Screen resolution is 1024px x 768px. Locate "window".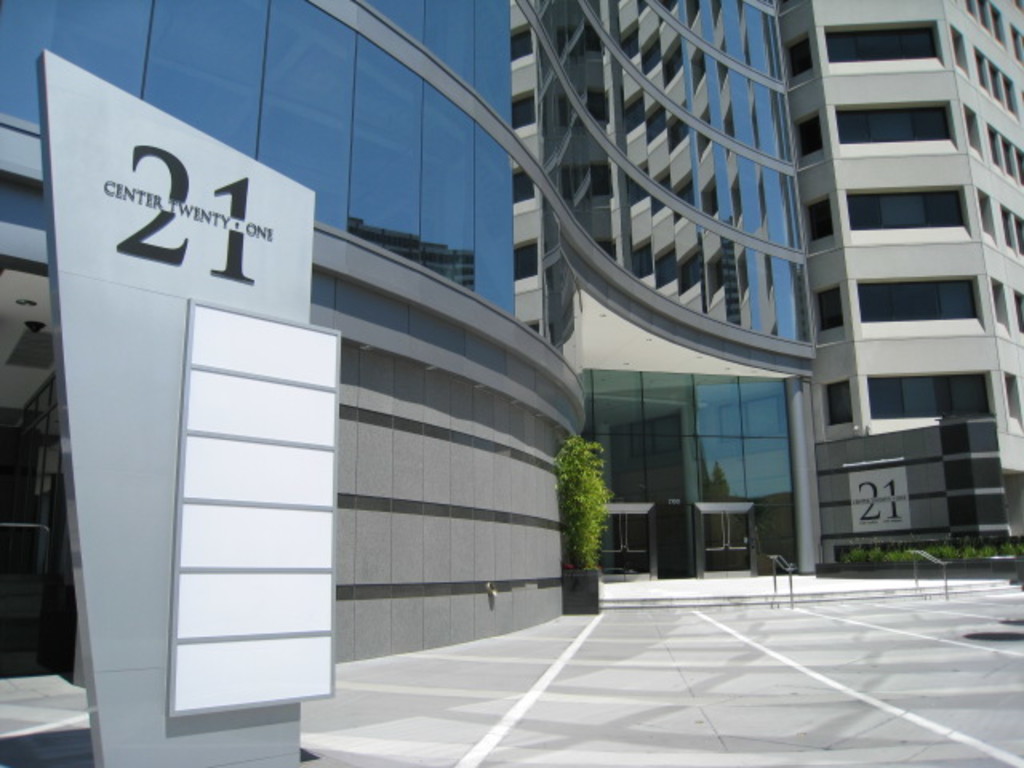
select_region(826, 378, 854, 421).
